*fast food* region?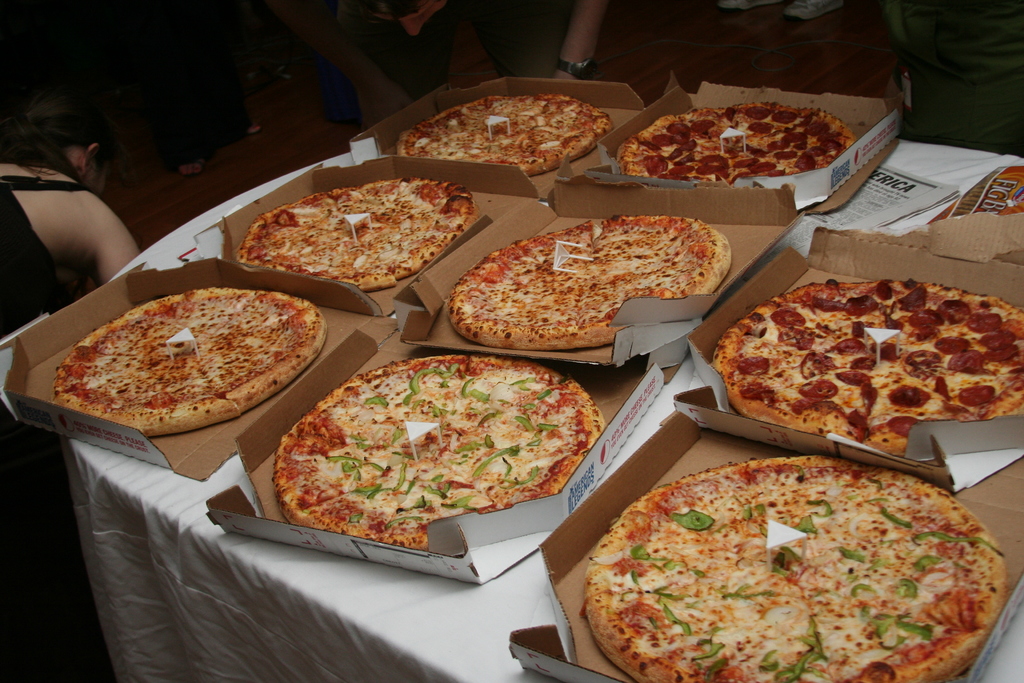
<bbox>390, 92, 610, 180</bbox>
